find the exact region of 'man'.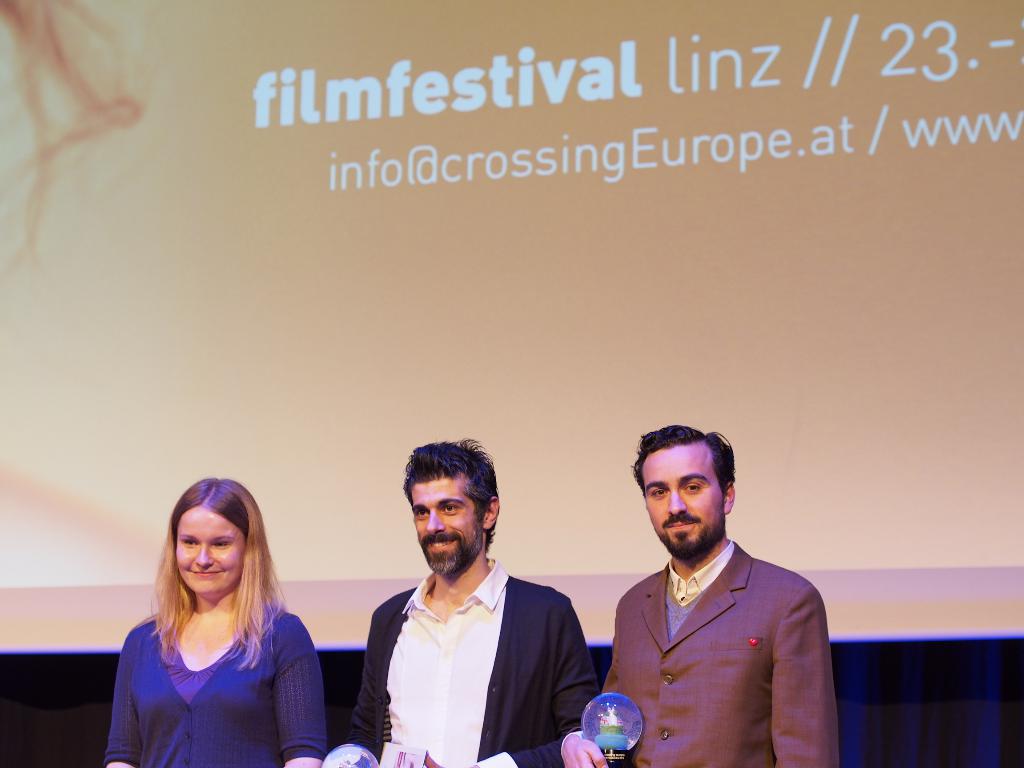
Exact region: pyautogui.locateOnScreen(572, 434, 839, 753).
